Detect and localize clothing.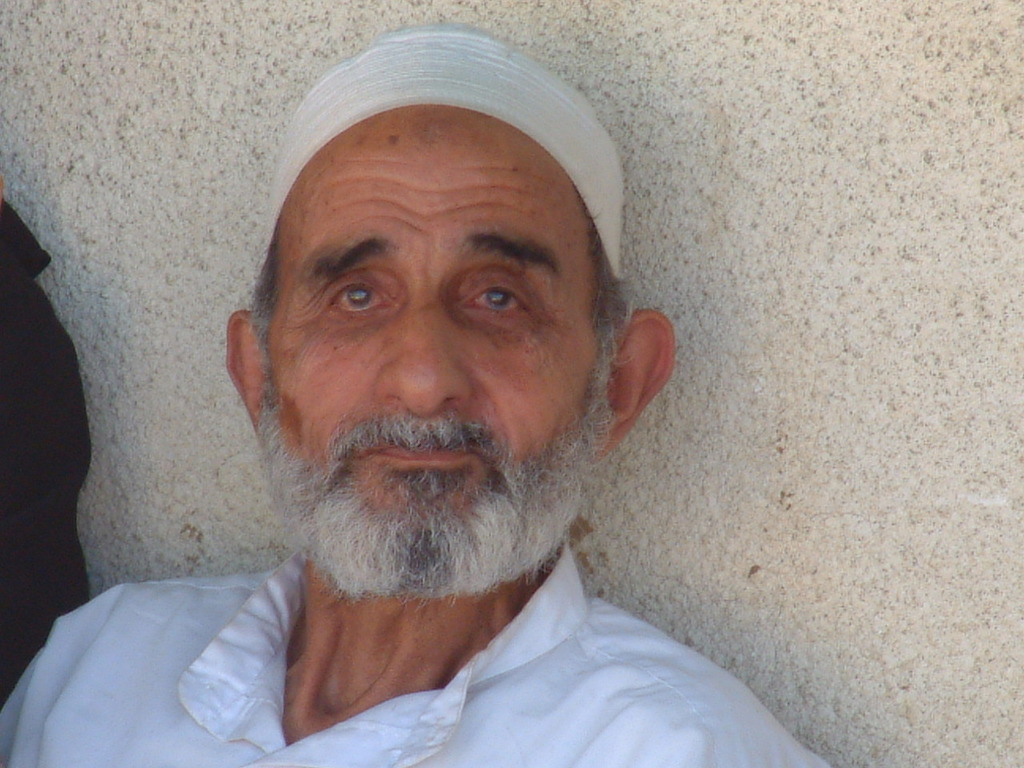
Localized at bbox(0, 538, 834, 767).
